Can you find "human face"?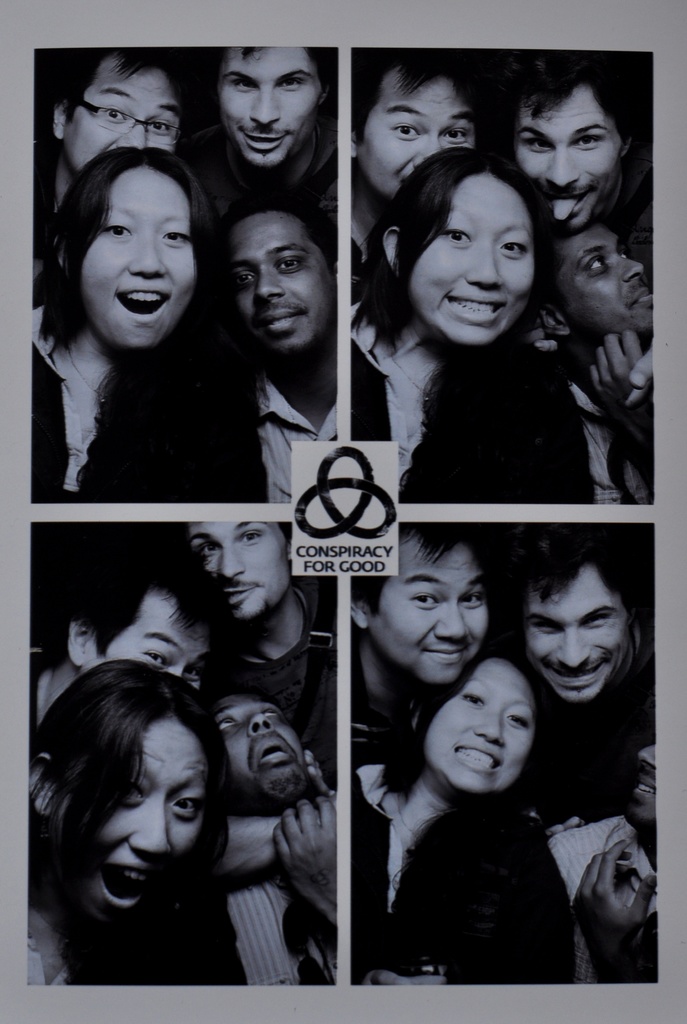
Yes, bounding box: 234:225:339:354.
